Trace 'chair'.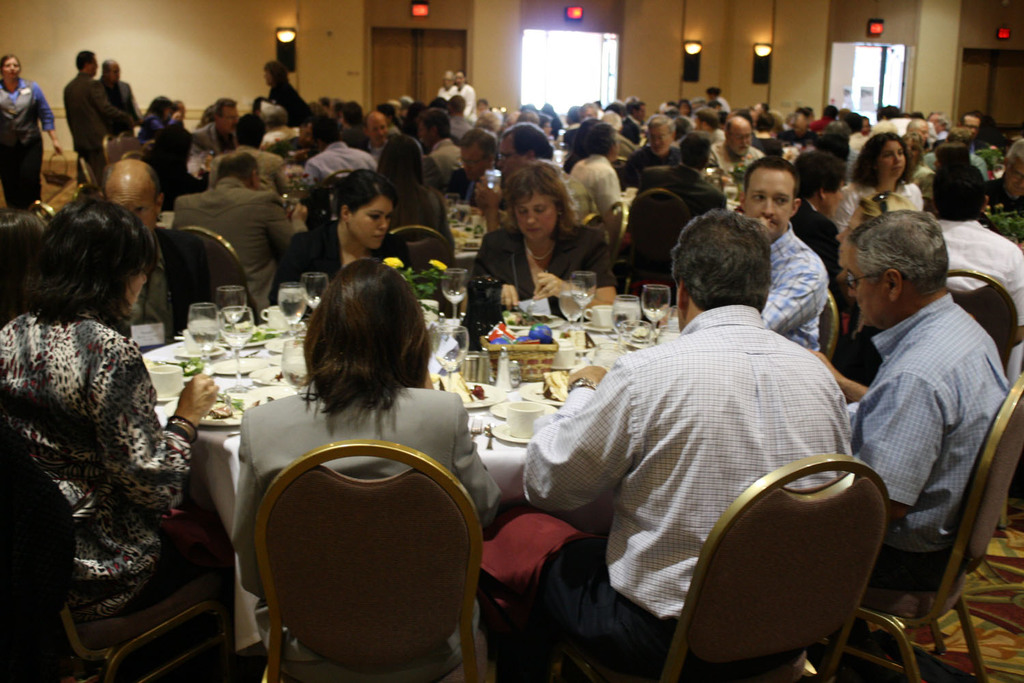
Traced to l=0, t=423, r=239, b=682.
